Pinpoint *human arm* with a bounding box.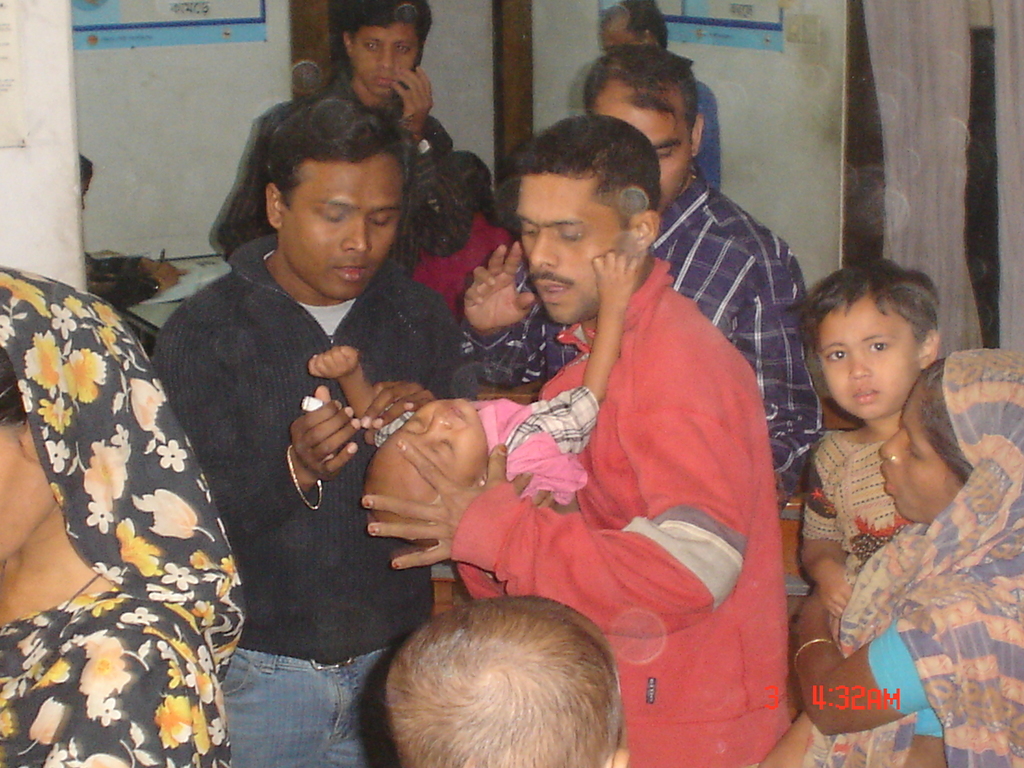
x1=353 y1=331 x2=748 y2=643.
